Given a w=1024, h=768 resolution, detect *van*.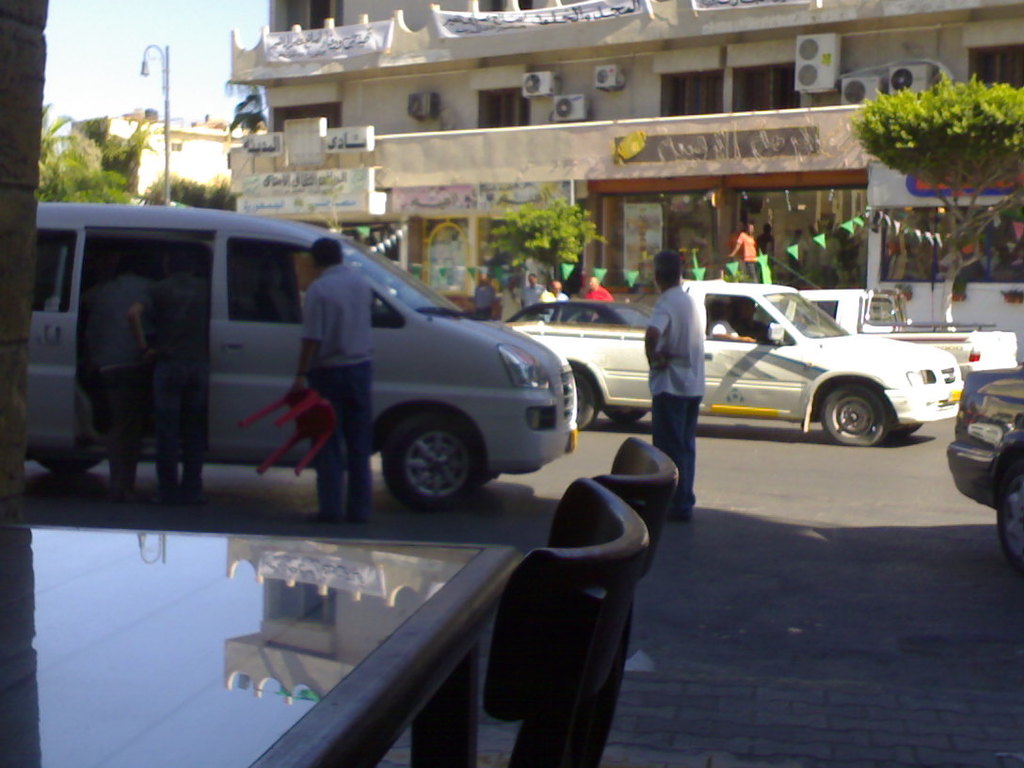
<bbox>507, 279, 964, 448</bbox>.
